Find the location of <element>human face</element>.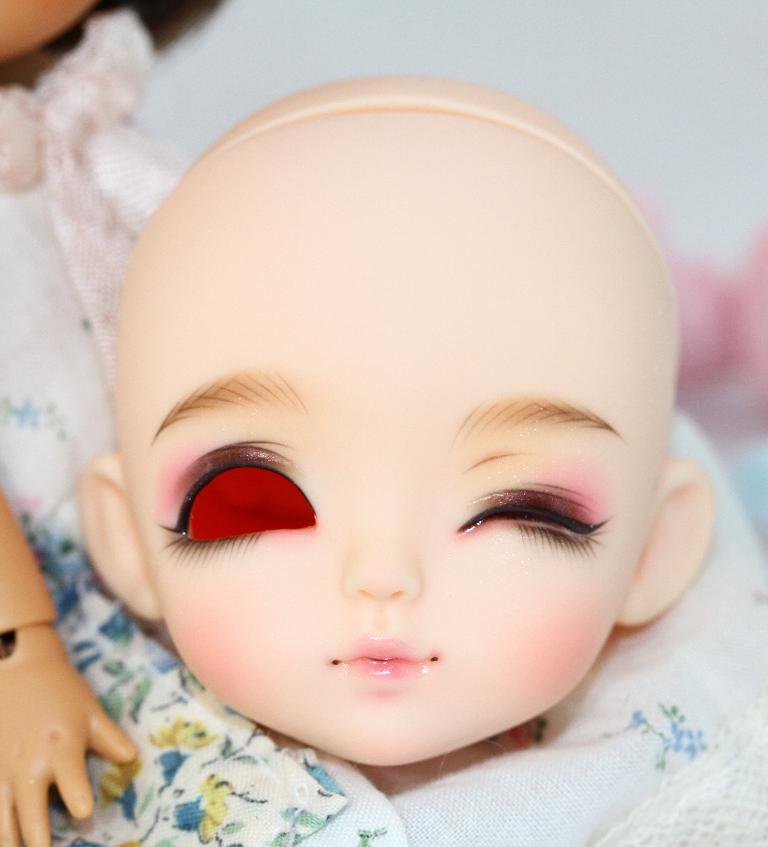
Location: bbox=[114, 113, 674, 764].
